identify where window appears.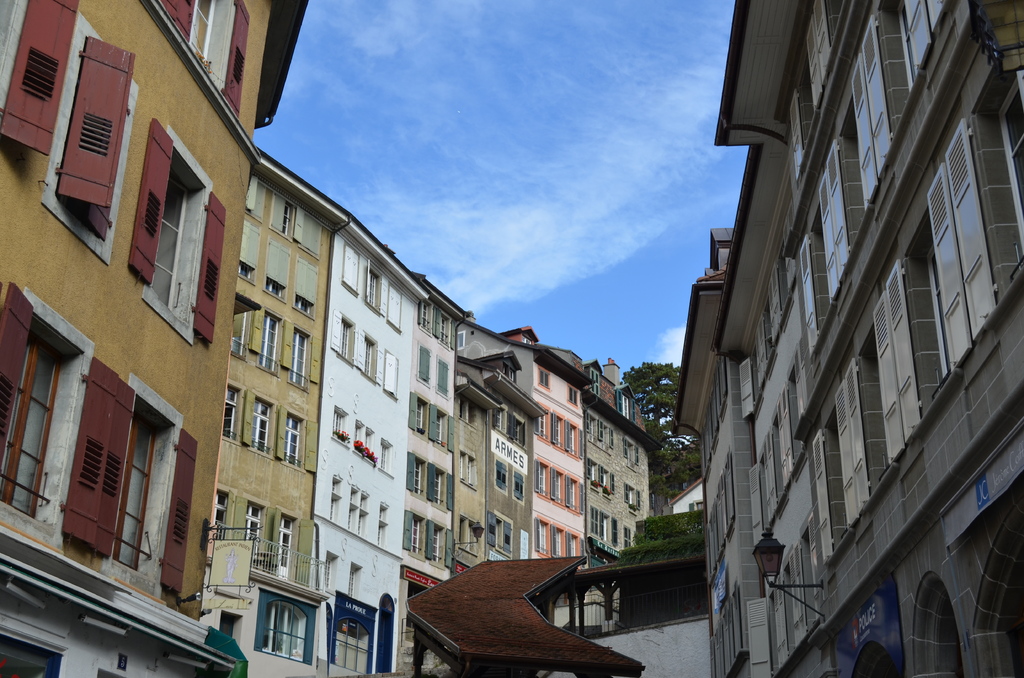
Appears at (591,366,595,407).
